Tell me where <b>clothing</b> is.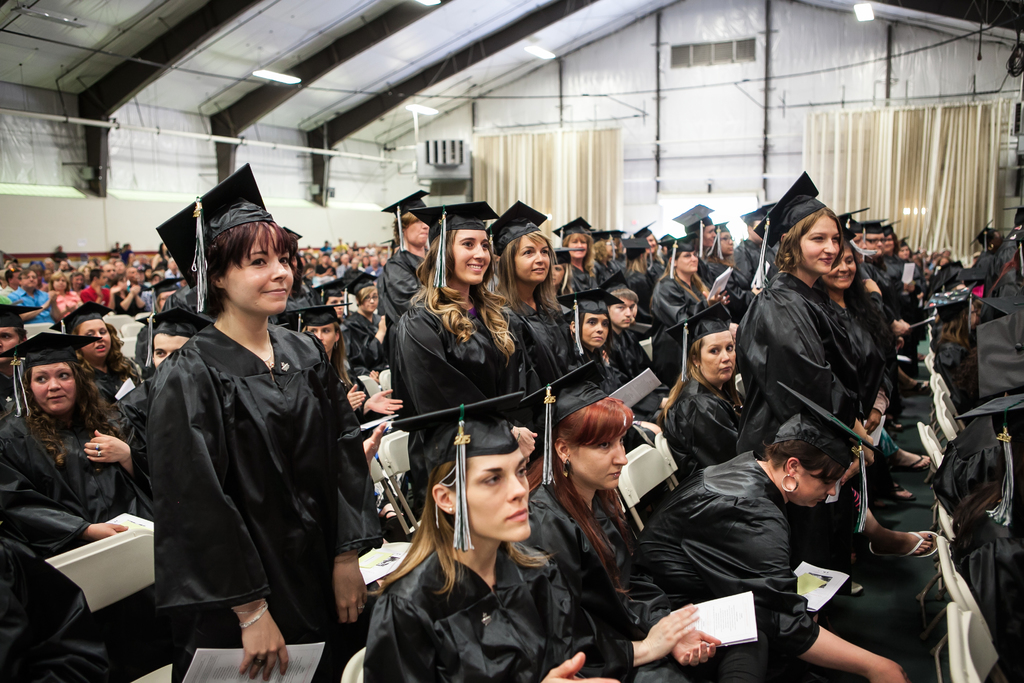
<b>clothing</b> is at (0,286,72,340).
